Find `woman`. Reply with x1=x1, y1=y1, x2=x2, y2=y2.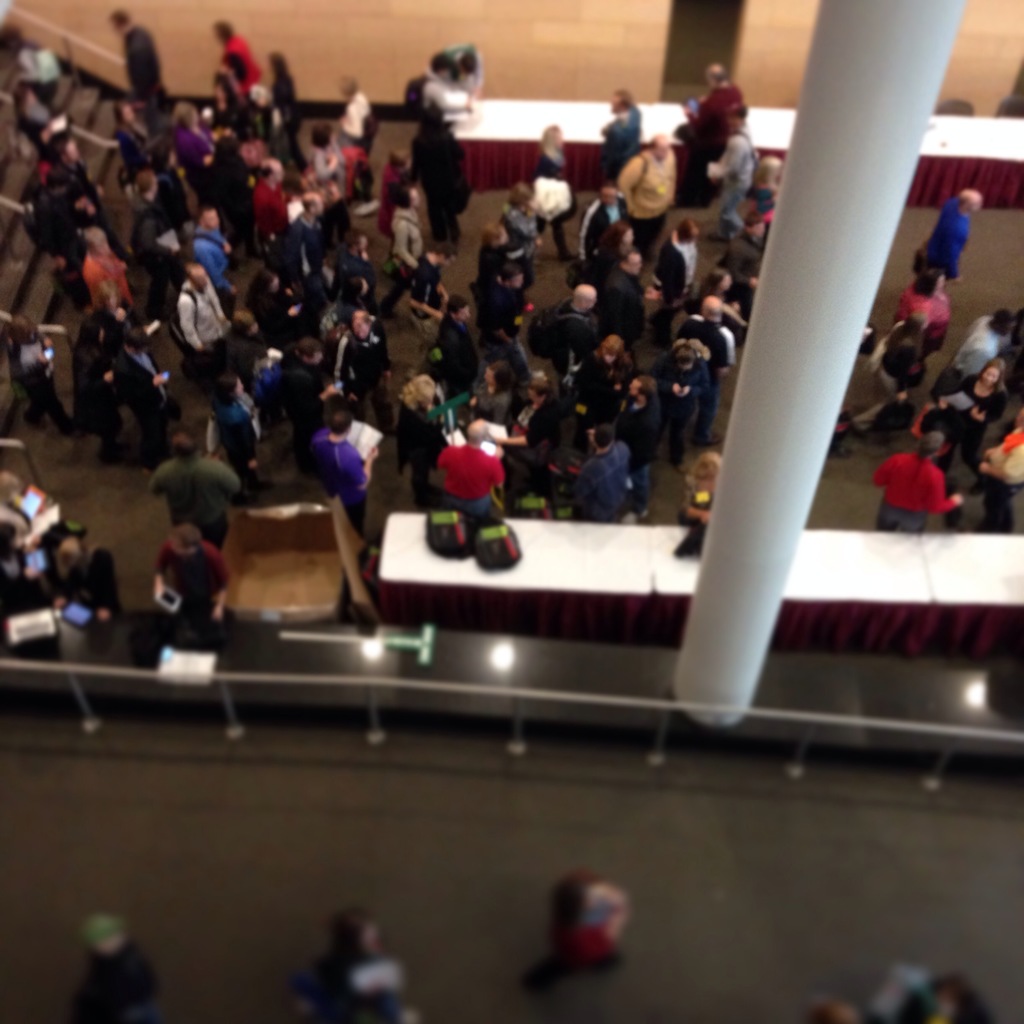
x1=593, y1=220, x2=638, y2=278.
